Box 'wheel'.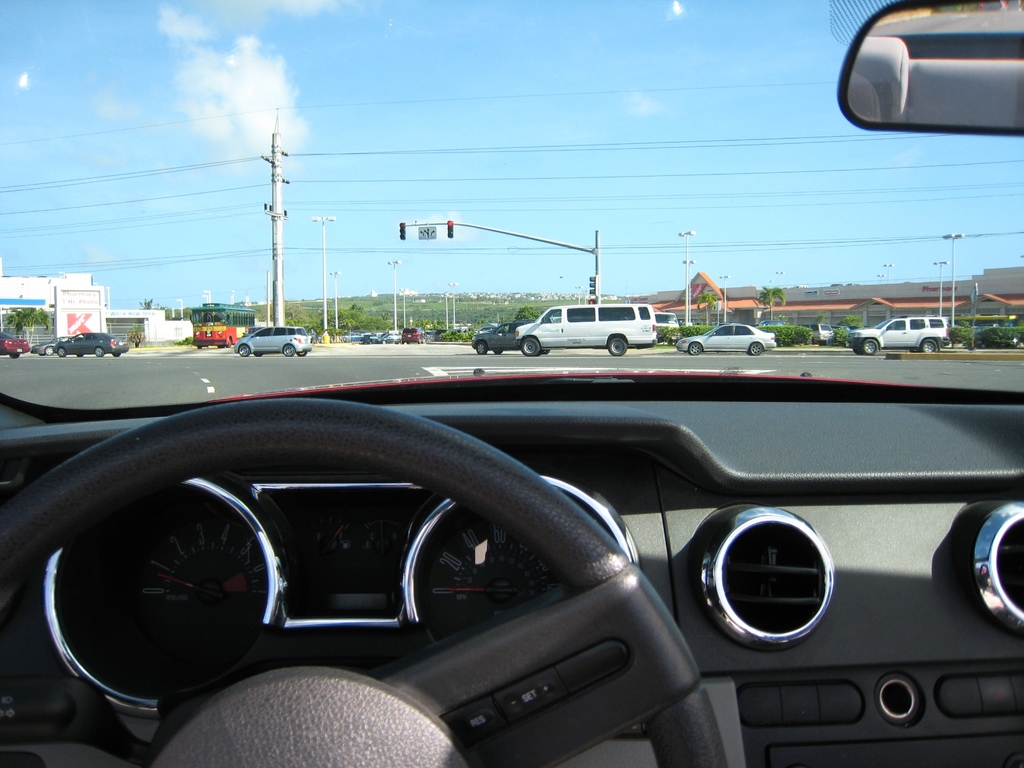
253:351:263:357.
